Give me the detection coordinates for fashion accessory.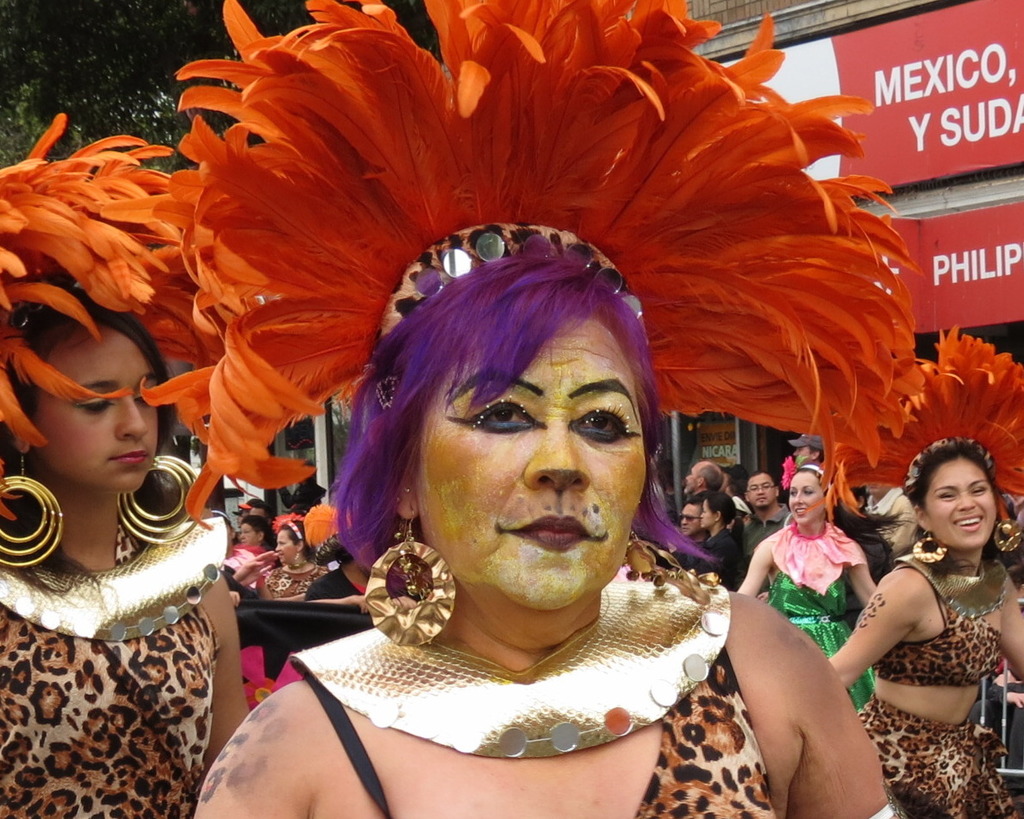
Rect(790, 434, 818, 445).
